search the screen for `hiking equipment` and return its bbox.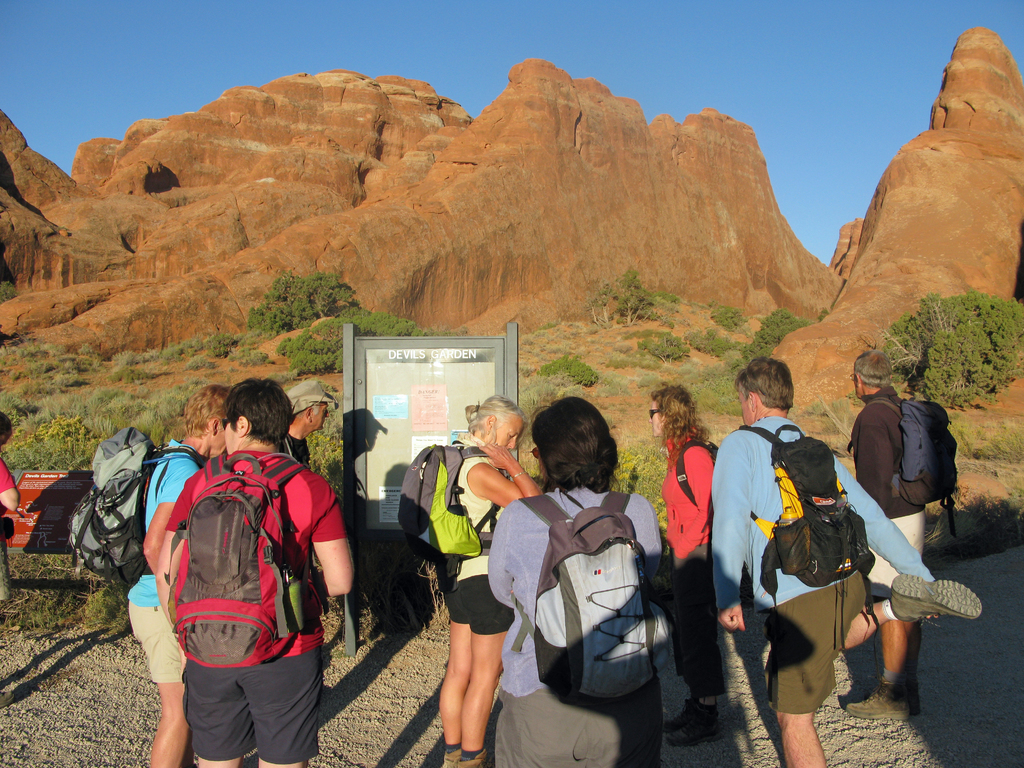
Found: [x1=515, y1=492, x2=658, y2=701].
